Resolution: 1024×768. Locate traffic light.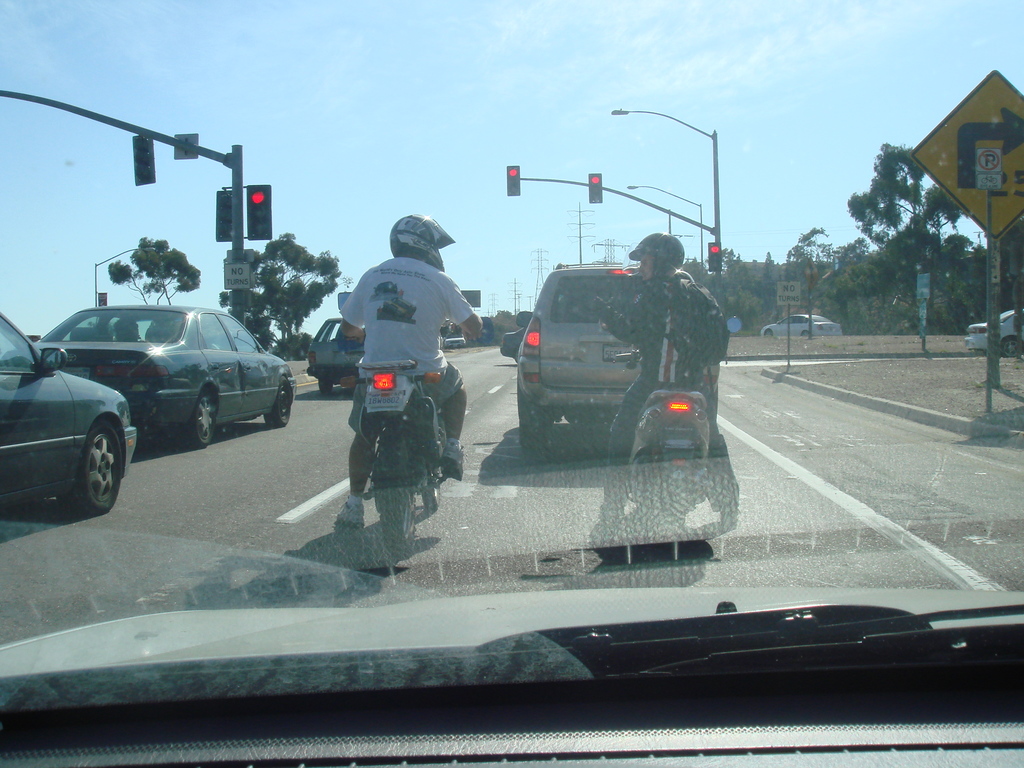
<region>132, 136, 156, 185</region>.
